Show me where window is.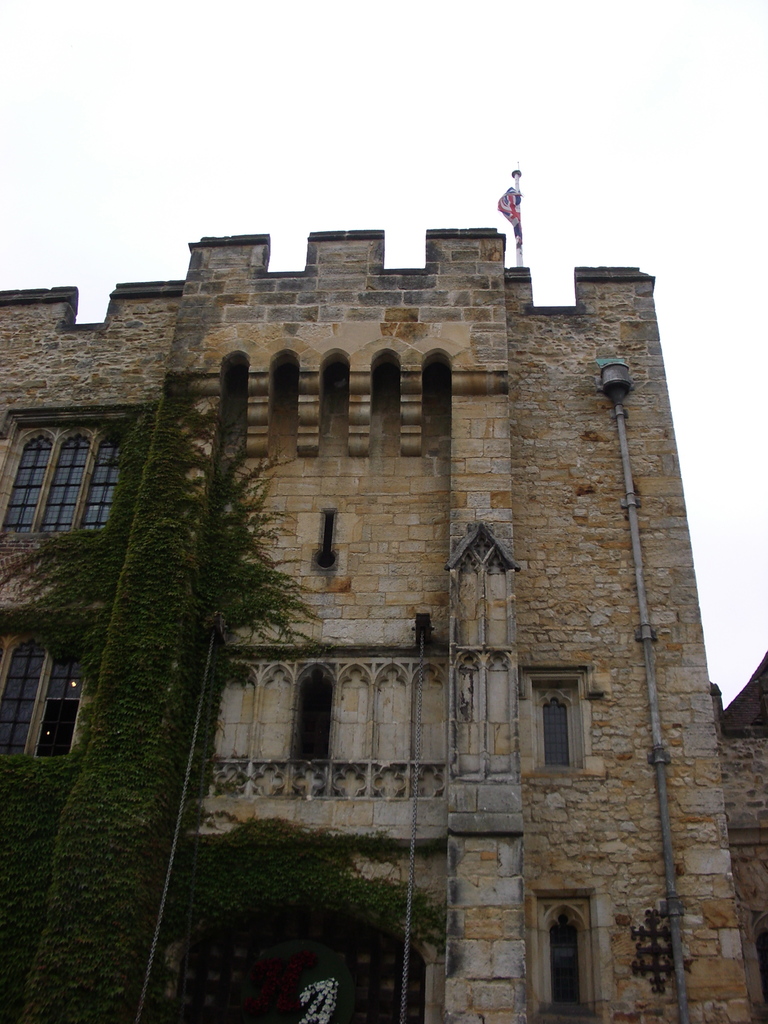
window is at bbox=[515, 662, 593, 778].
